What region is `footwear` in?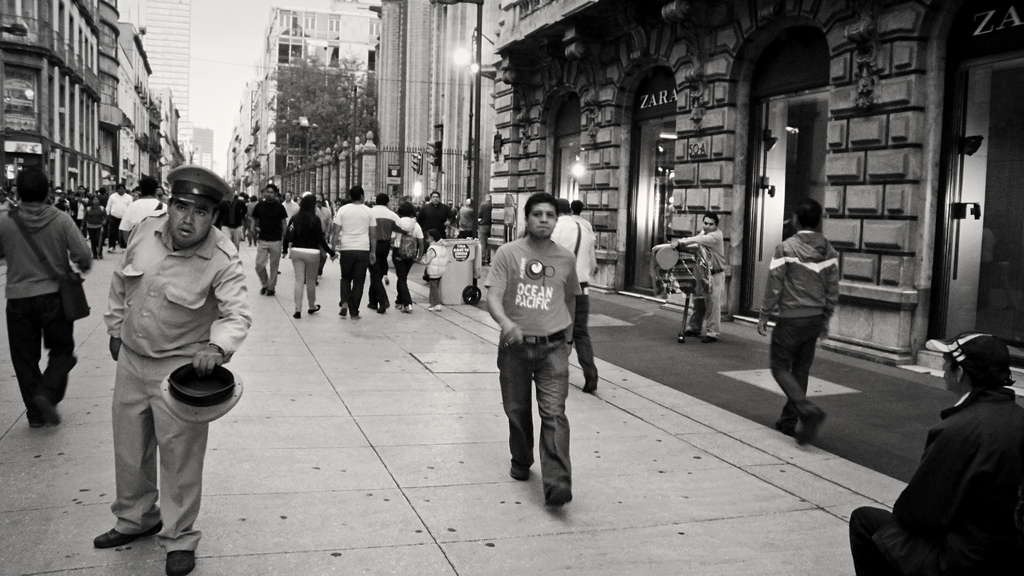
BBox(350, 312, 360, 319).
